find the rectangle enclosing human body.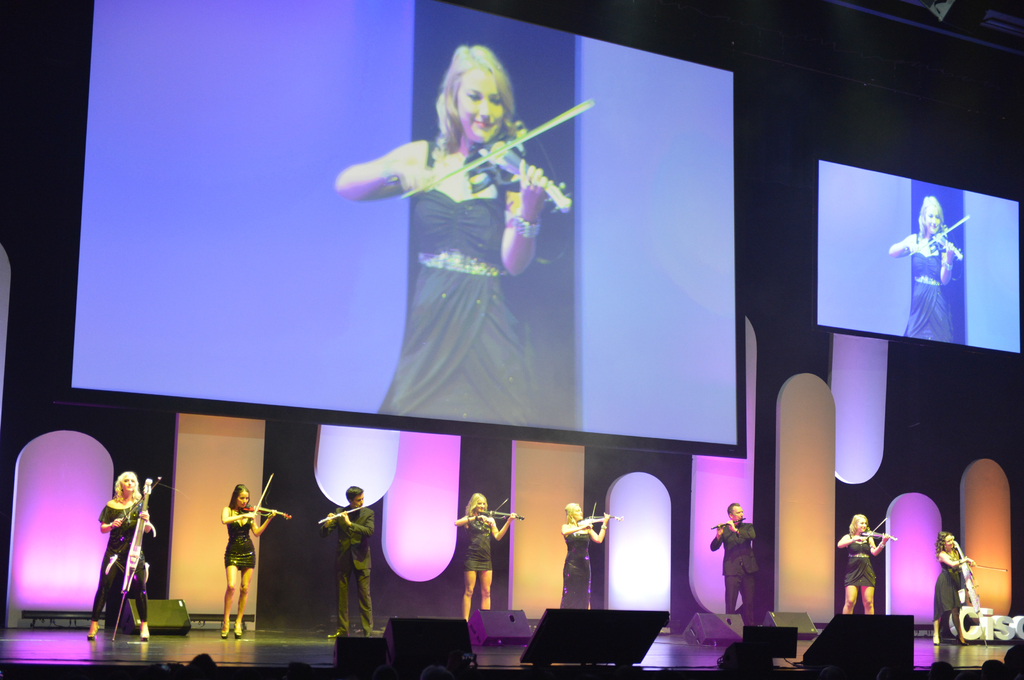
locate(349, 68, 580, 434).
